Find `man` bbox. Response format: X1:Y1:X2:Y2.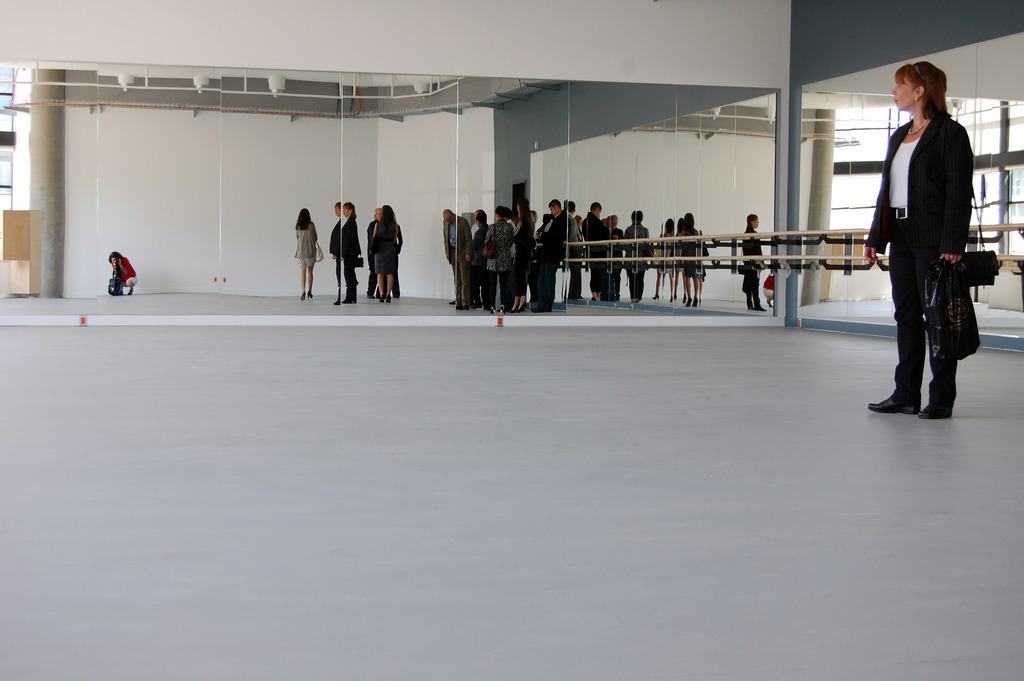
470:210:493:315.
